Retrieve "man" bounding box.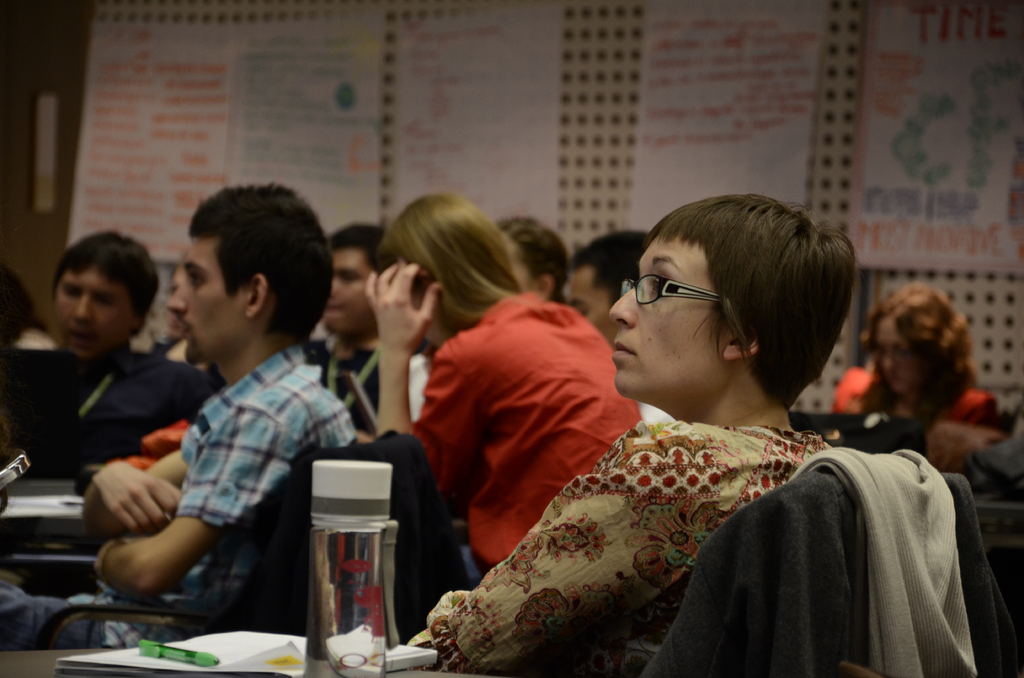
Bounding box: region(304, 220, 388, 444).
